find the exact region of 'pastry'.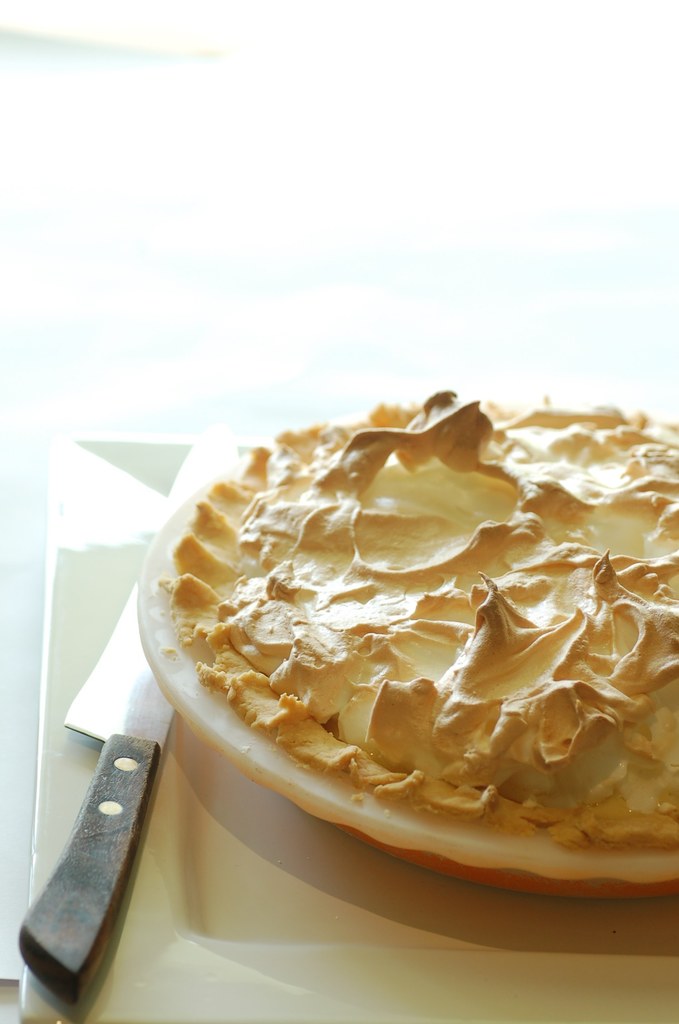
Exact region: locate(162, 385, 678, 837).
